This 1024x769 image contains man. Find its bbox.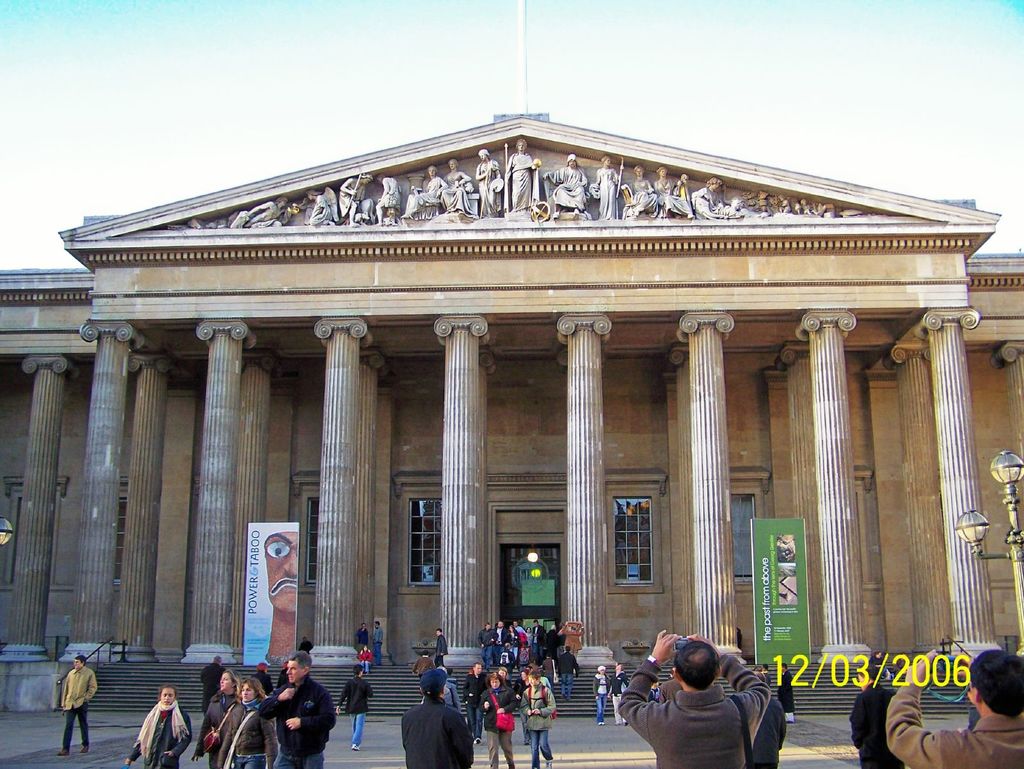
region(495, 619, 507, 645).
